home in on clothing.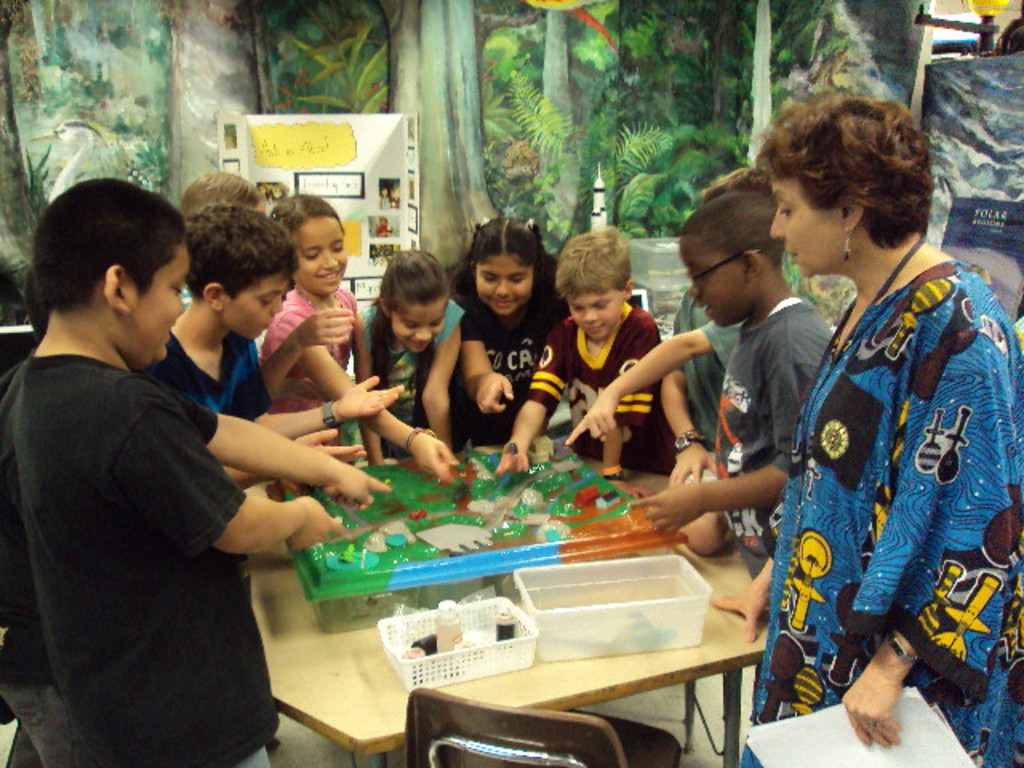
Homed in at {"x1": 734, "y1": 254, "x2": 1022, "y2": 766}.
